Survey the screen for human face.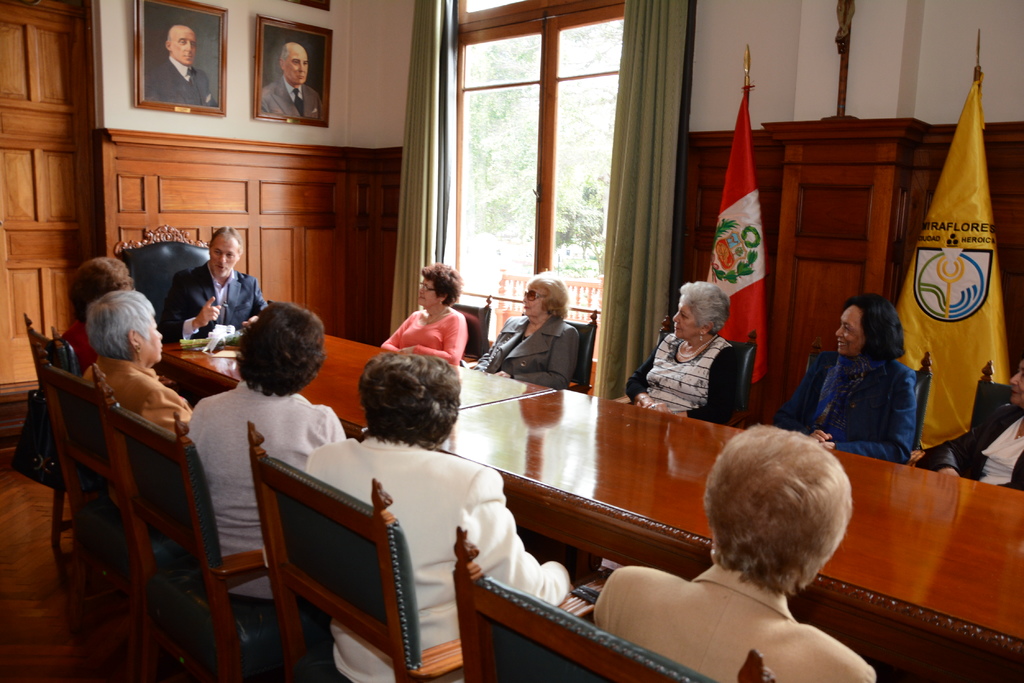
Survey found: BBox(173, 28, 198, 66).
